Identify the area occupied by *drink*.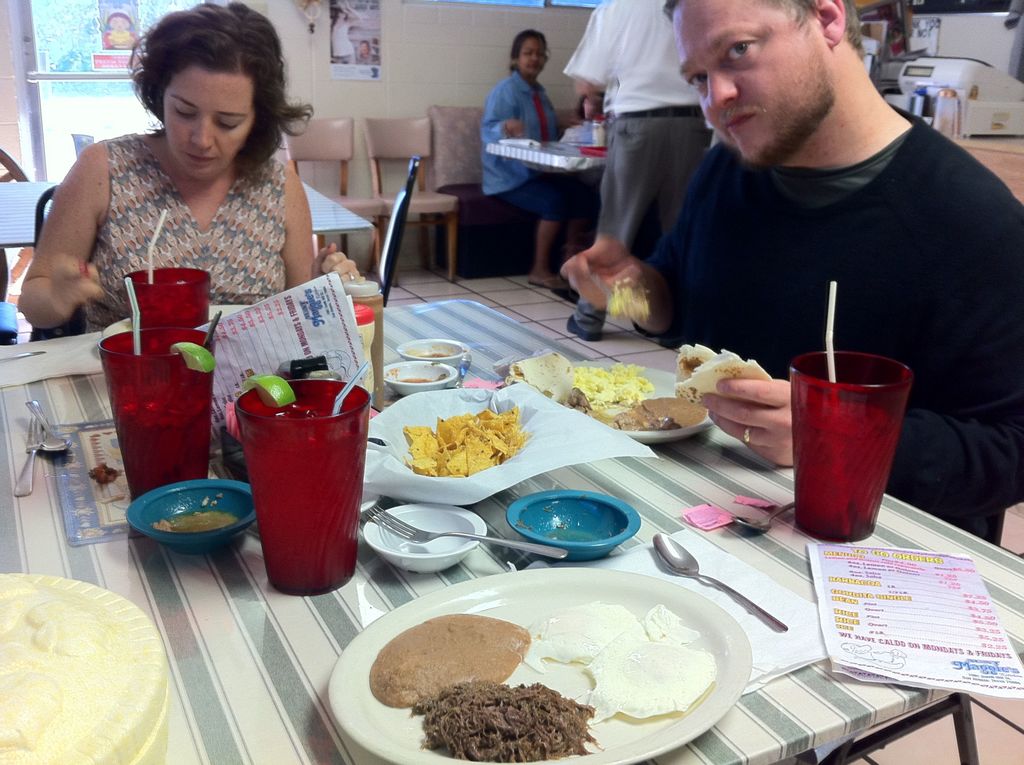
Area: locate(111, 387, 209, 505).
